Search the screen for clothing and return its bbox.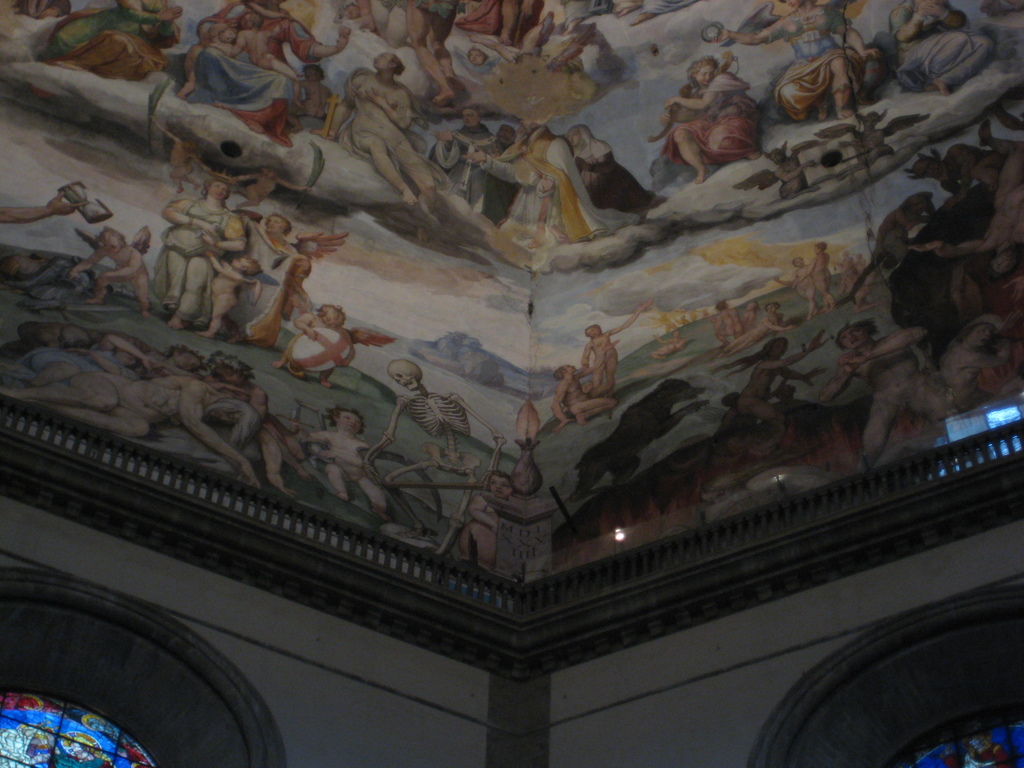
Found: 344/66/448/191.
